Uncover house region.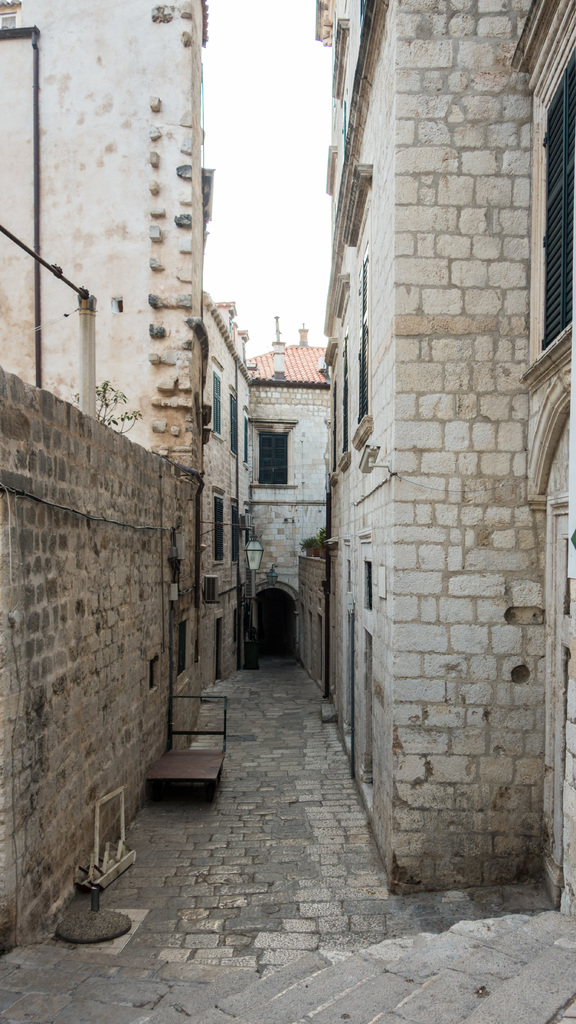
Uncovered: BBox(0, 4, 211, 929).
